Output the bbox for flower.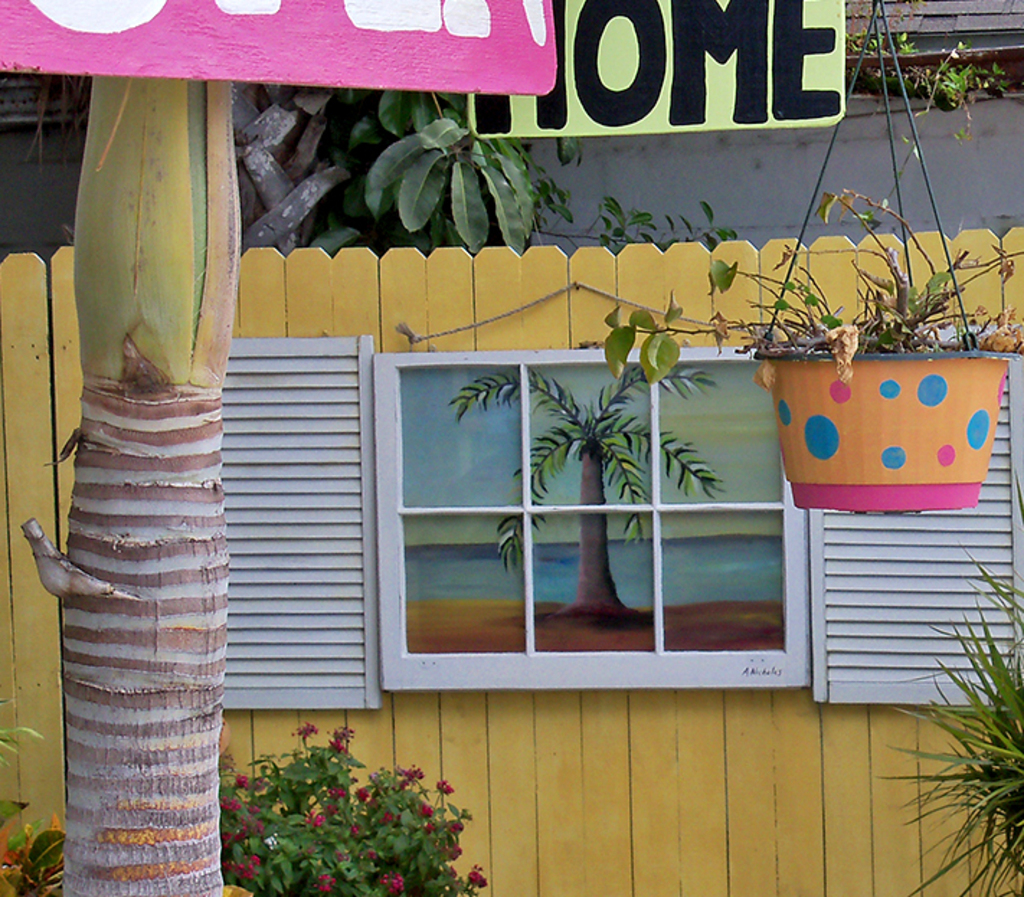
locate(376, 875, 400, 893).
